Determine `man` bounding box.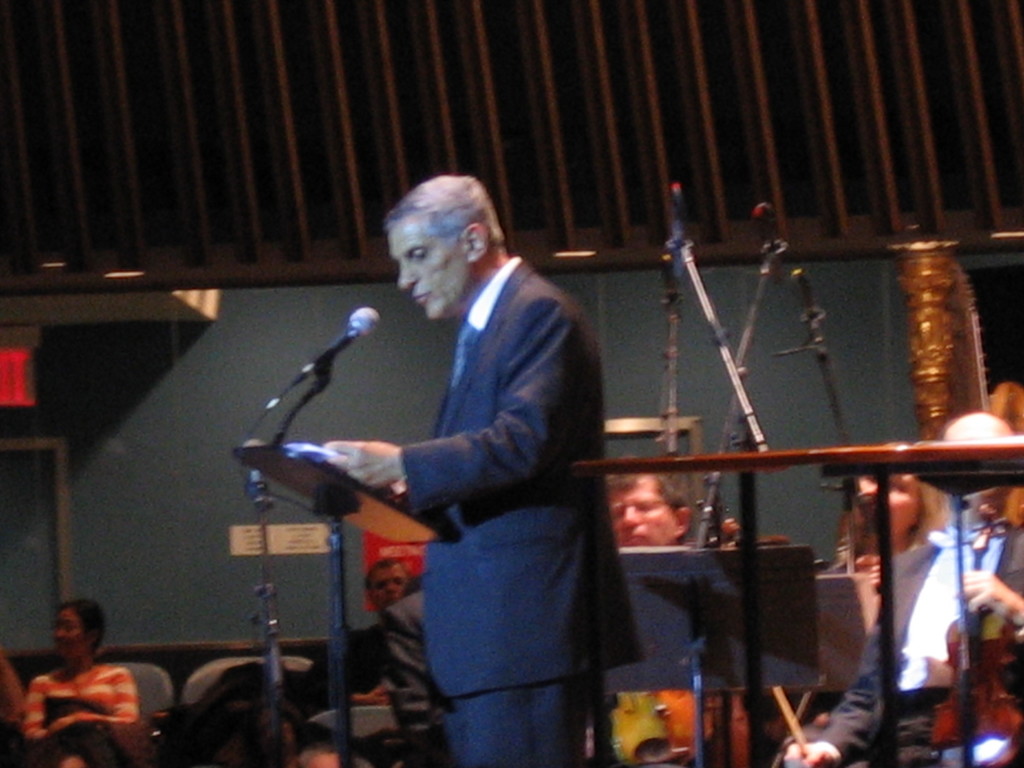
Determined: [333, 553, 413, 704].
